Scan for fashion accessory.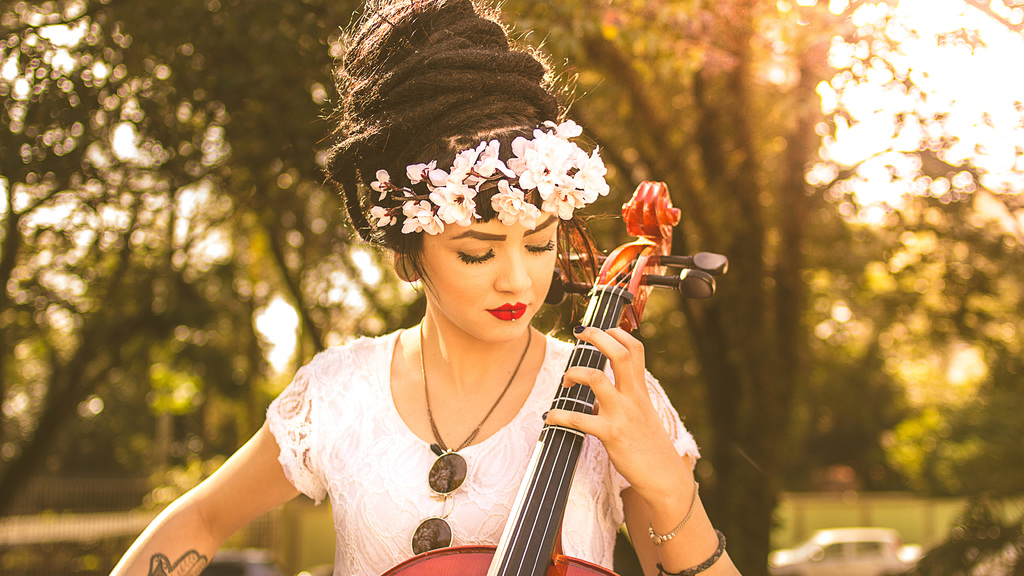
Scan result: x1=369 y1=118 x2=609 y2=235.
